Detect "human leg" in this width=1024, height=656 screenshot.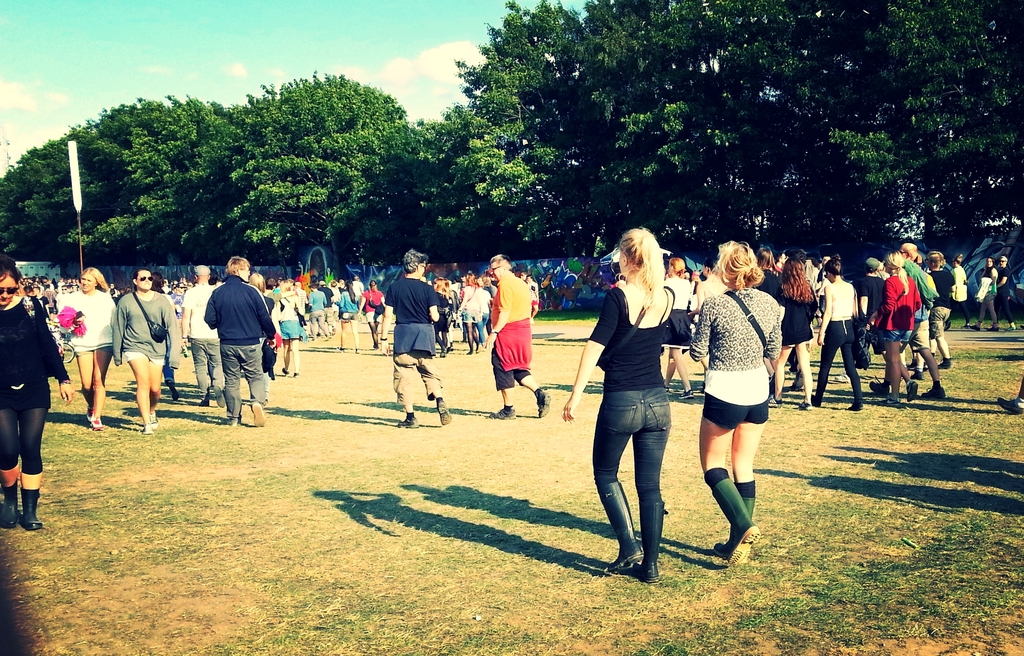
Detection: rect(0, 398, 26, 526).
